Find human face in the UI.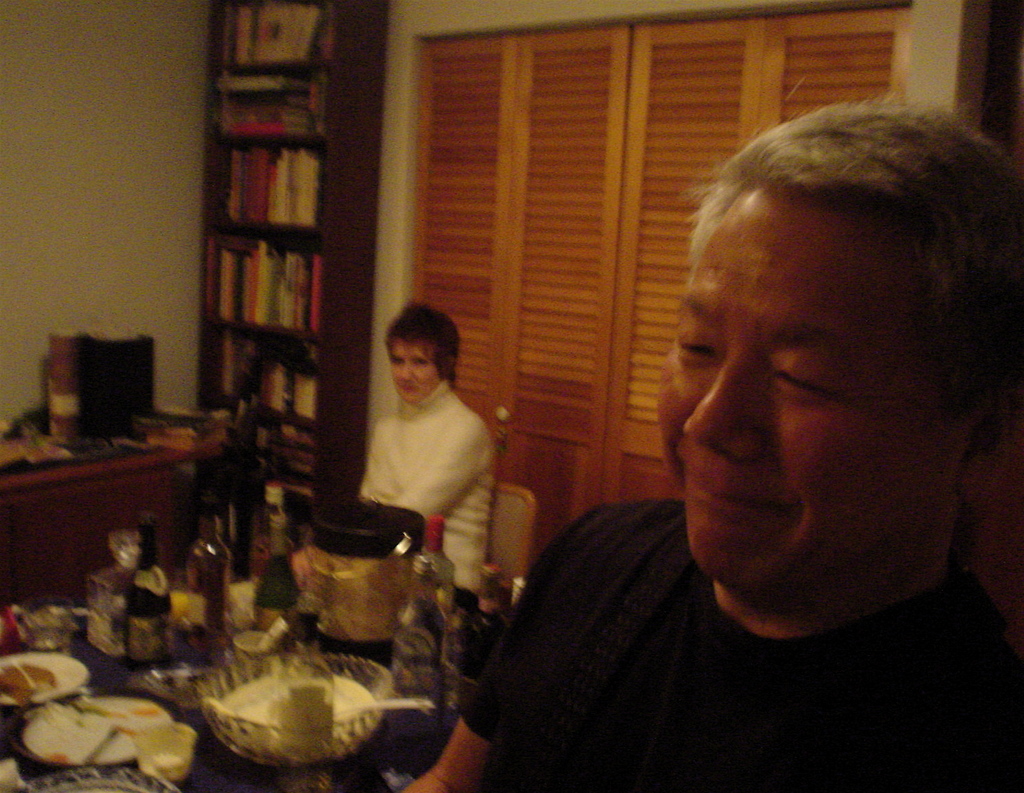
UI element at 383, 338, 437, 406.
